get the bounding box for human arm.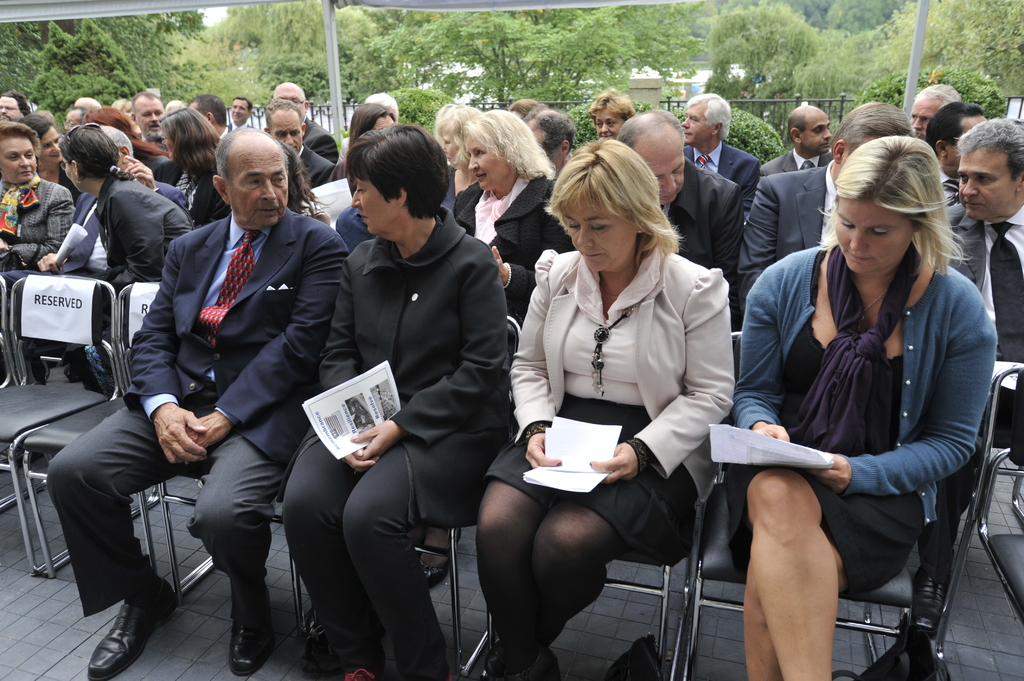
{"x1": 820, "y1": 300, "x2": 996, "y2": 508}.
